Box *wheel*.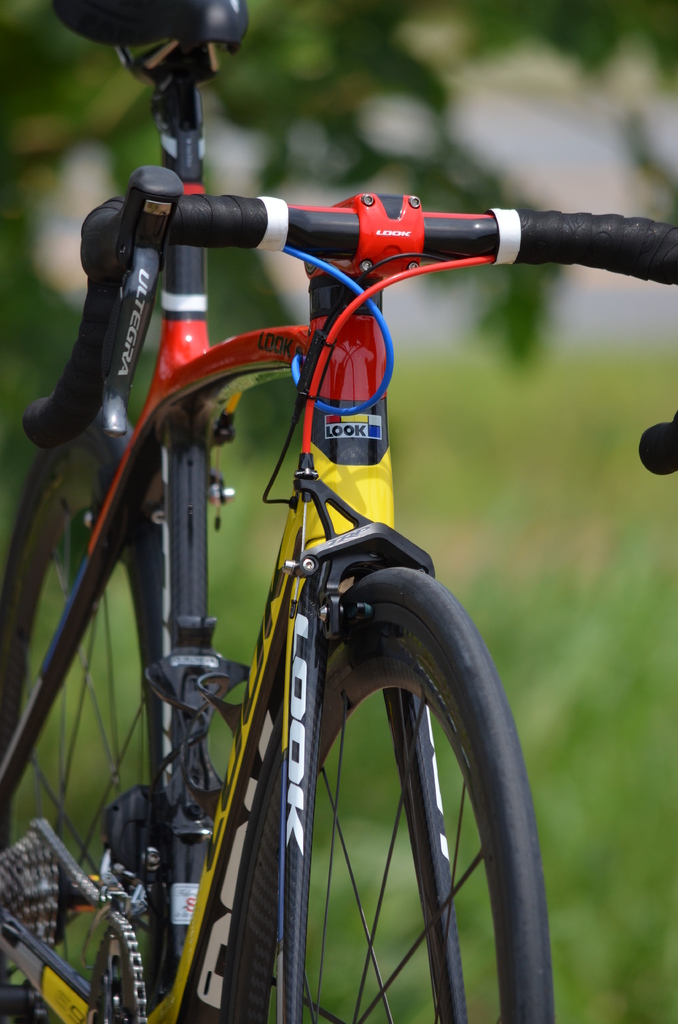
rect(207, 560, 568, 1023).
